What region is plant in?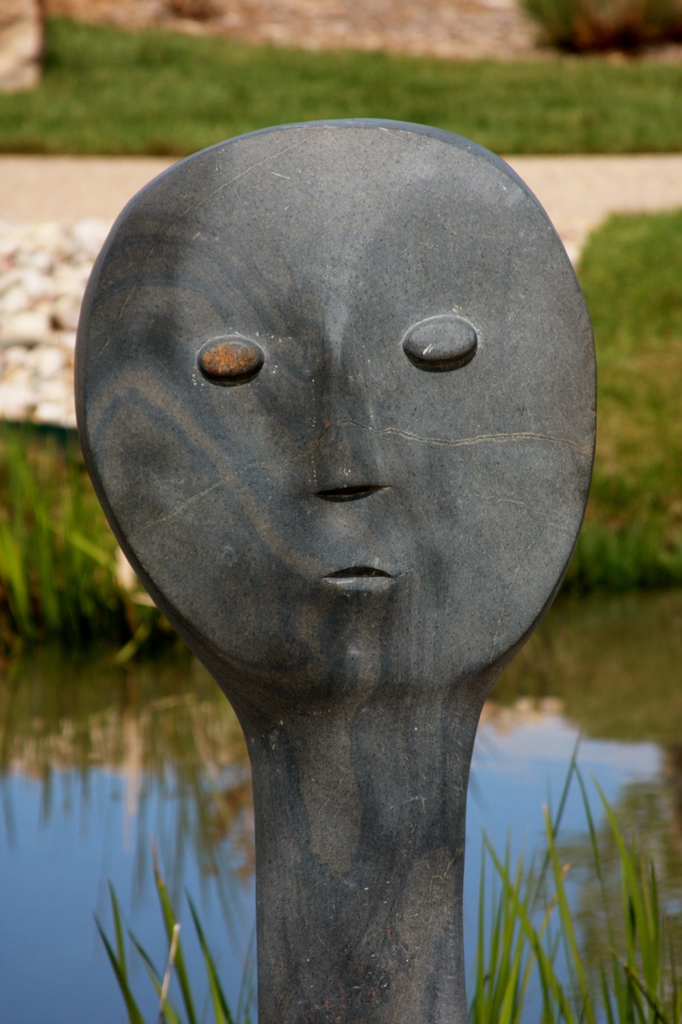
<region>85, 827, 245, 1023</region>.
